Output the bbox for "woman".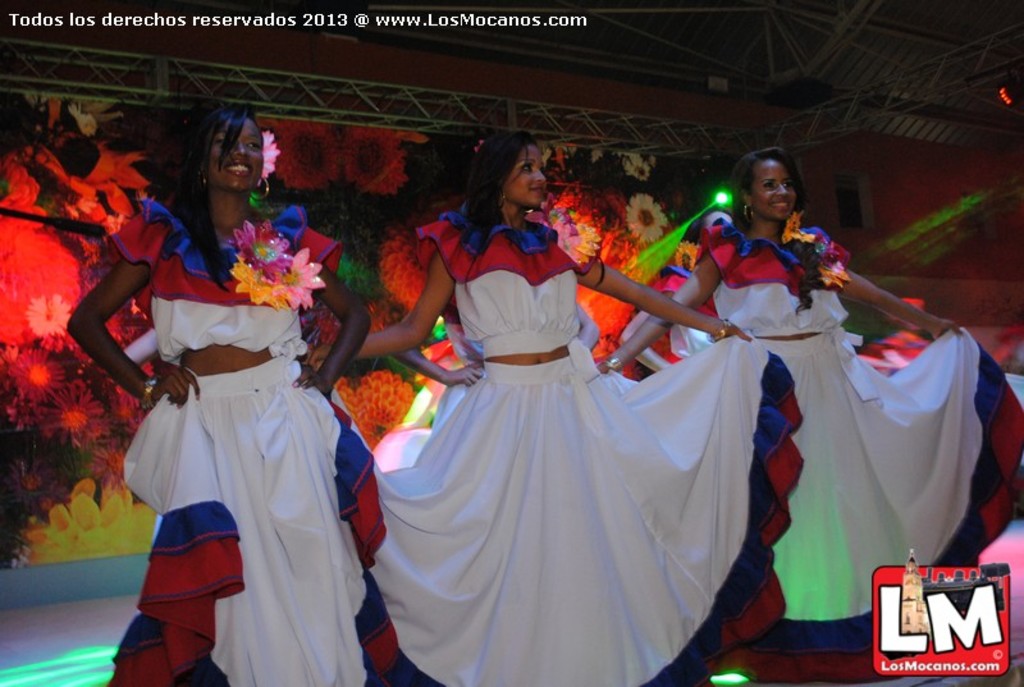
BBox(591, 146, 1023, 686).
